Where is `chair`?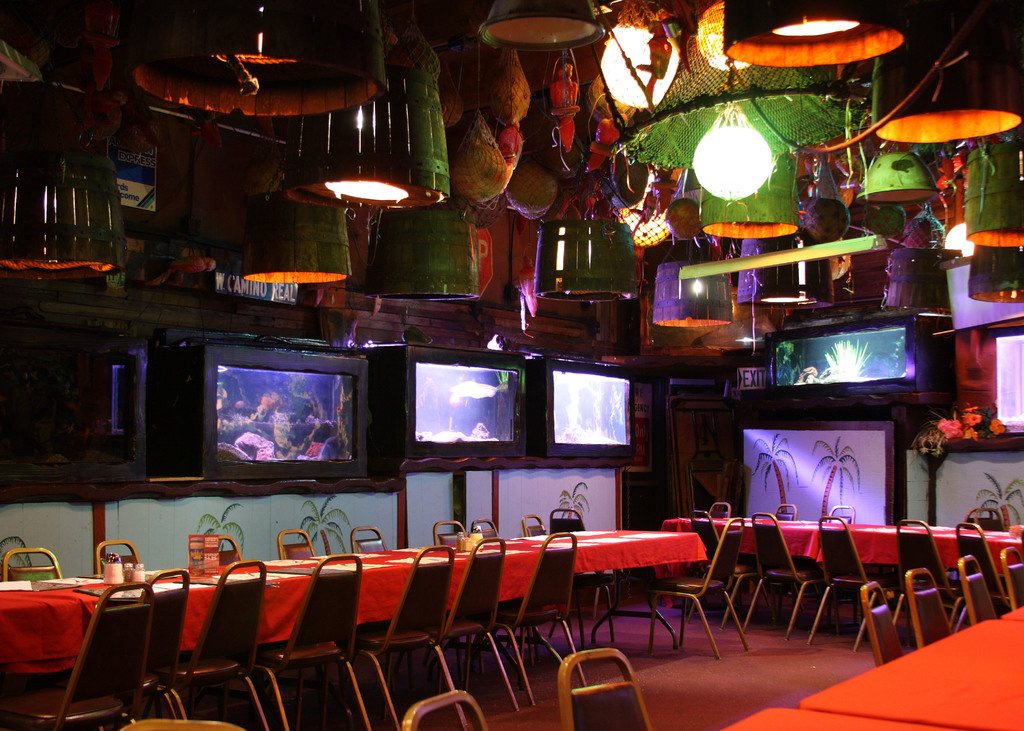
bbox=(0, 580, 156, 730).
